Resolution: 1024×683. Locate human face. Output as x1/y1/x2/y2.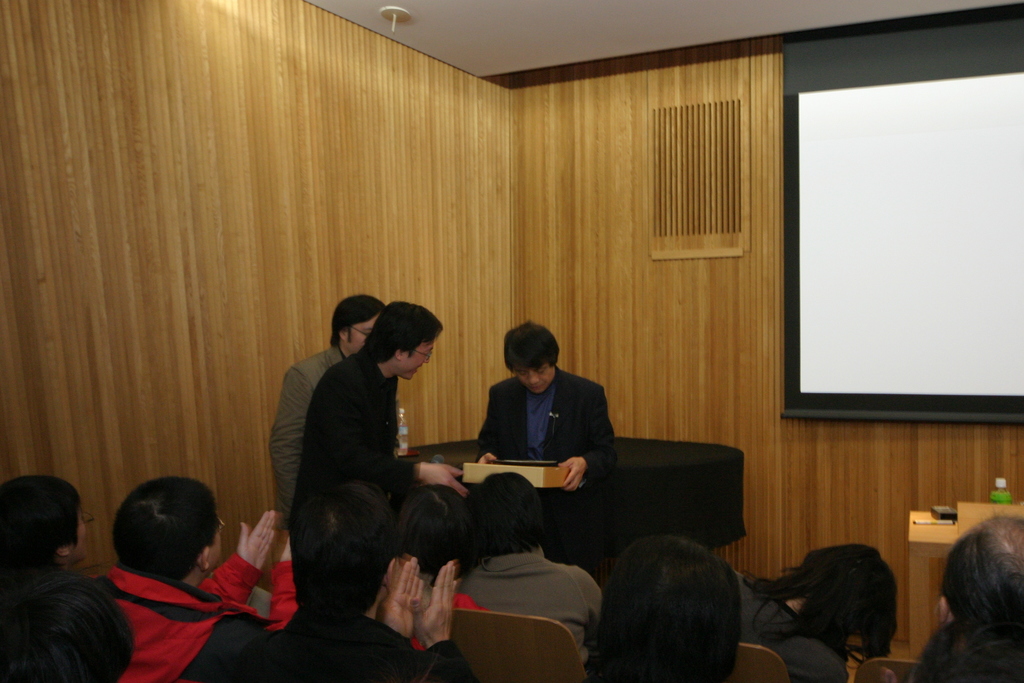
205/513/221/573.
